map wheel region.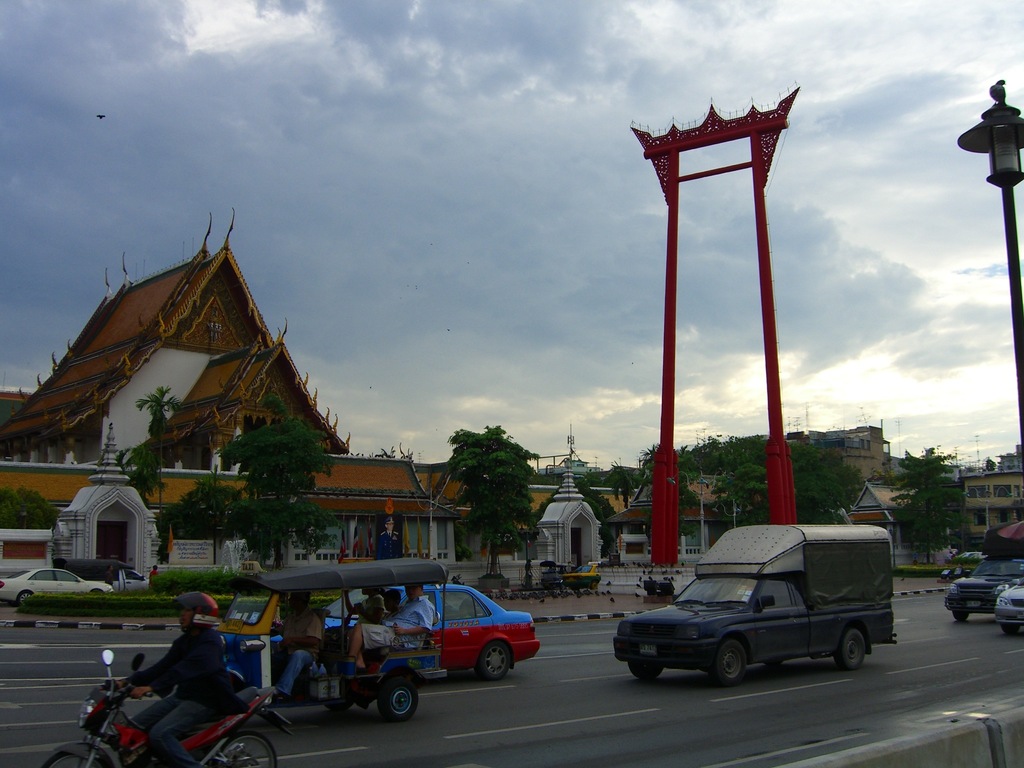
Mapped to 713/639/750/687.
